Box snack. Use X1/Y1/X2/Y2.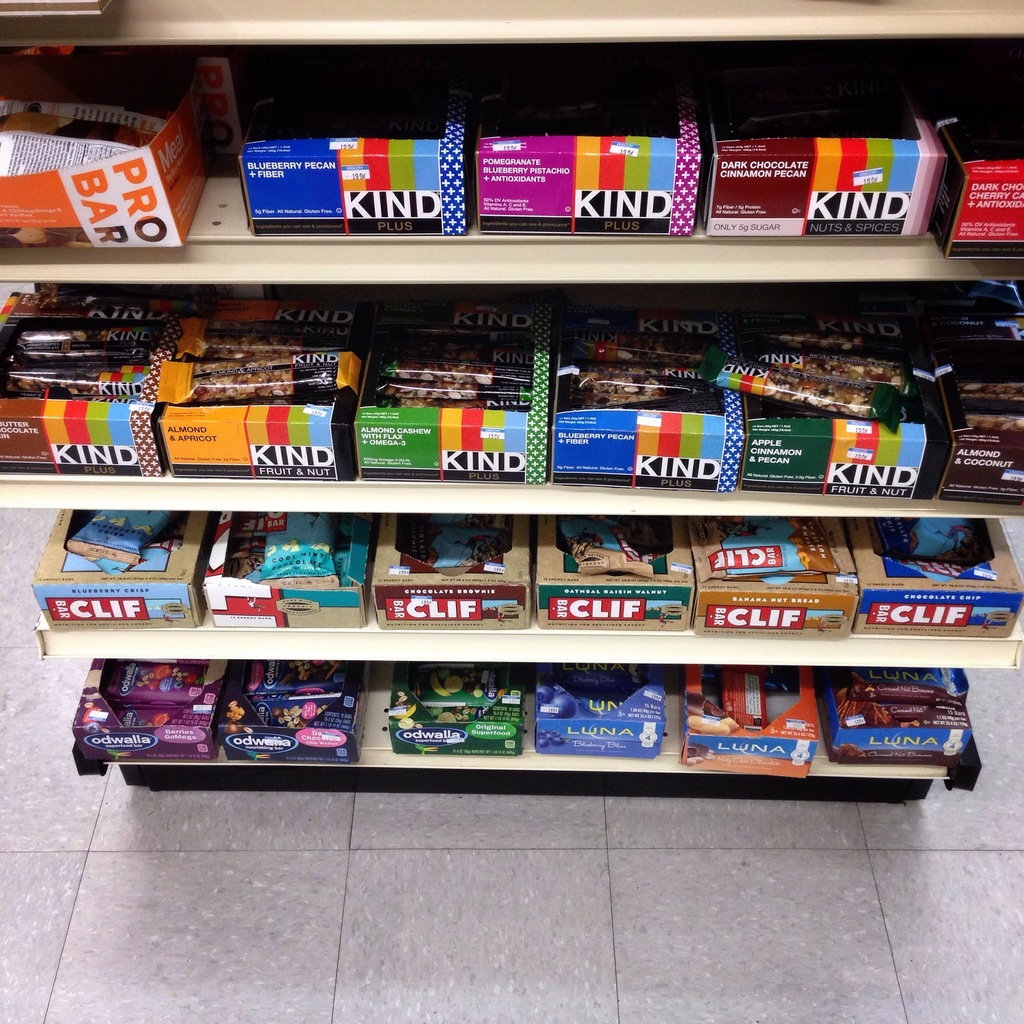
746/291/1023/511.
